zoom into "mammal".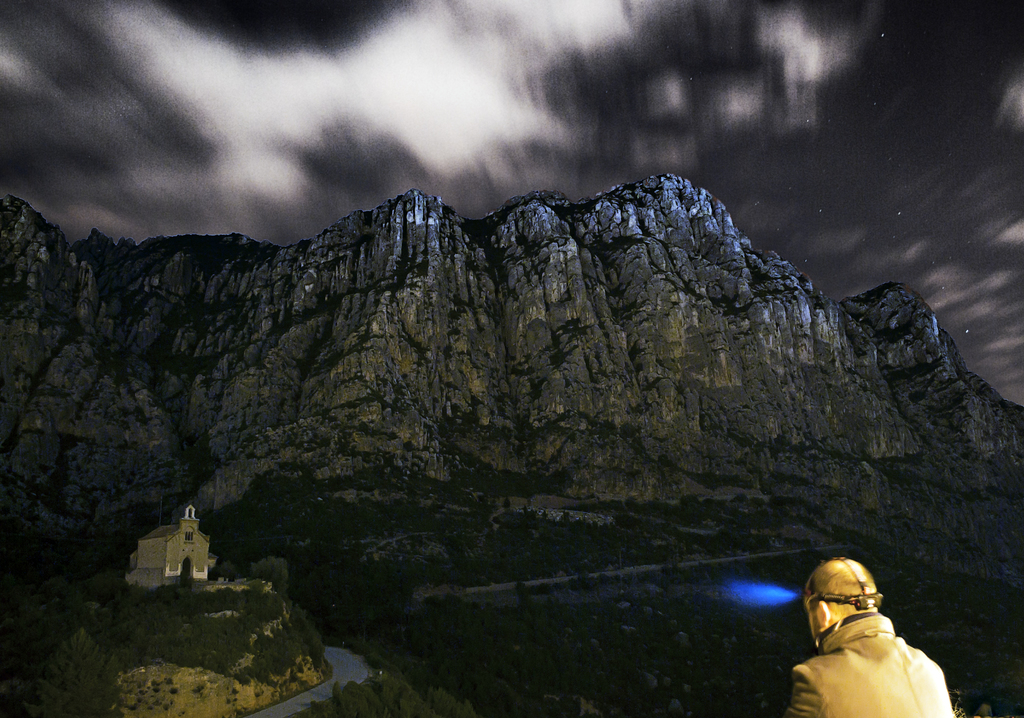
Zoom target: [x1=786, y1=569, x2=962, y2=713].
